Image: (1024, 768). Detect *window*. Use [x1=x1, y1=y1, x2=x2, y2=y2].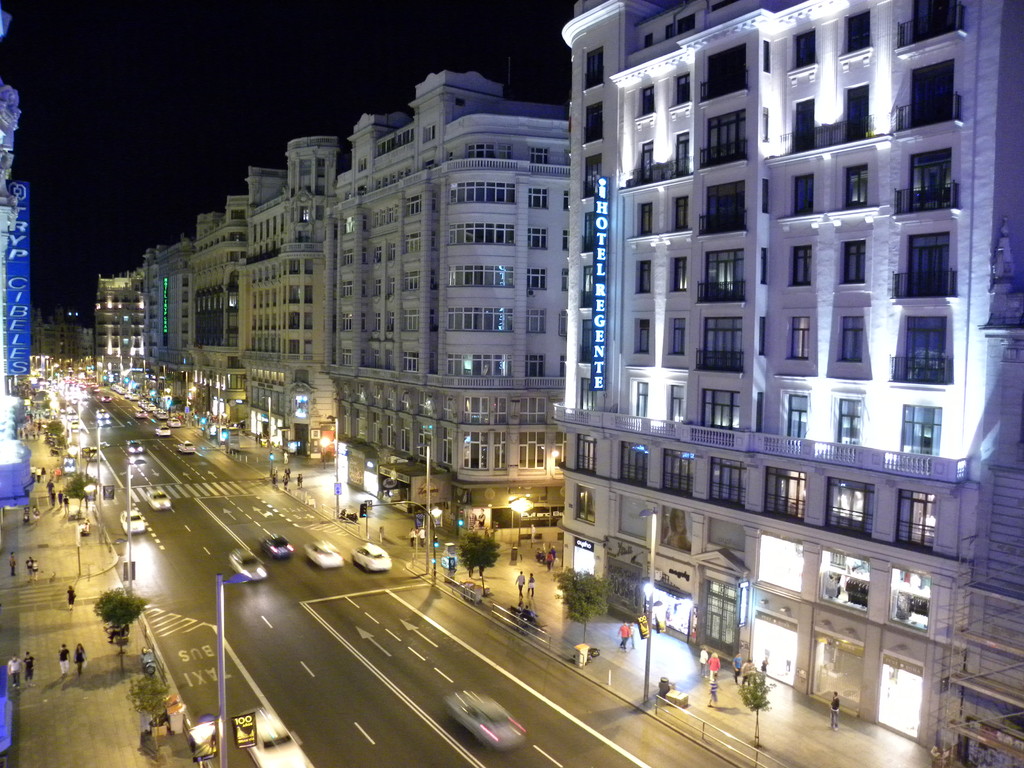
[x1=401, y1=228, x2=420, y2=252].
